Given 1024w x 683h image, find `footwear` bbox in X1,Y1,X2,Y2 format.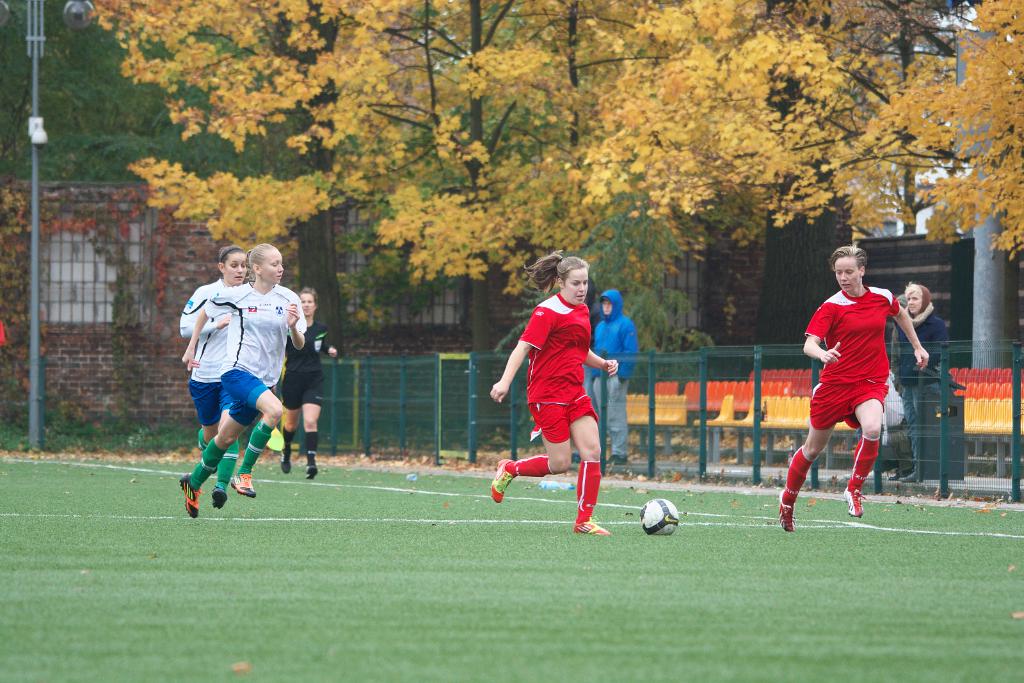
605,454,630,465.
